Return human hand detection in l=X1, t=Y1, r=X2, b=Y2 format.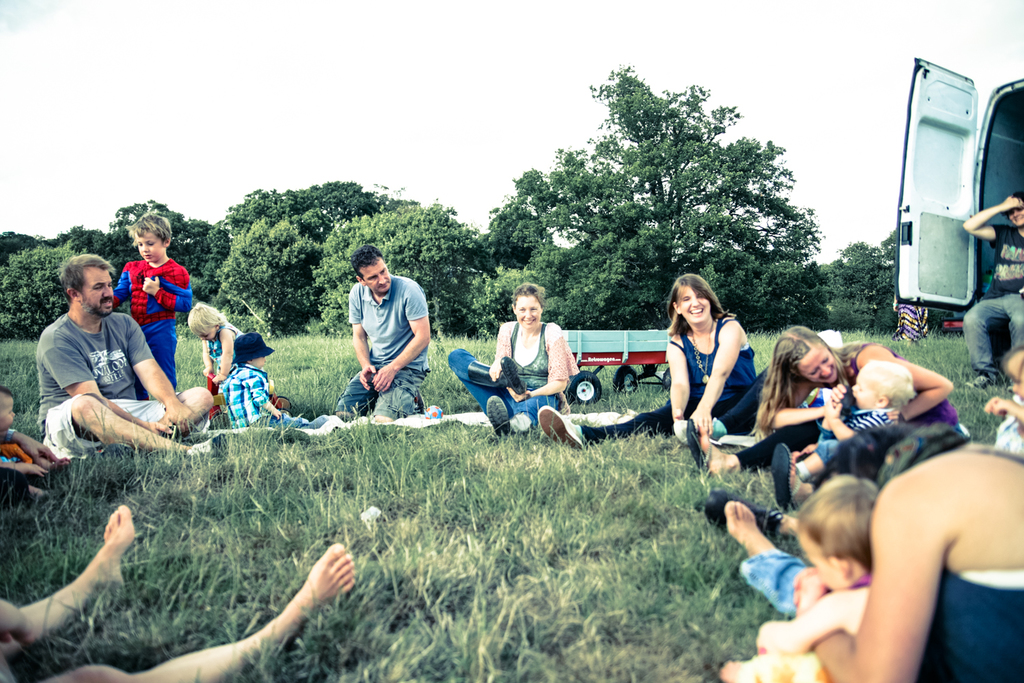
l=18, t=436, r=59, b=465.
